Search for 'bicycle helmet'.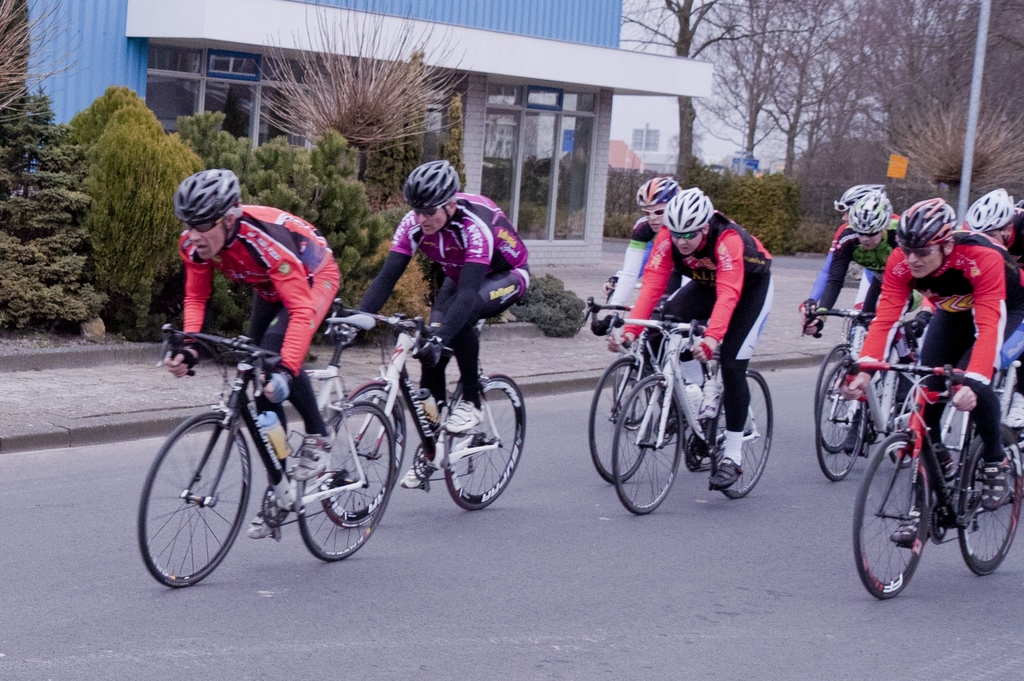
Found at bbox=(893, 198, 955, 249).
